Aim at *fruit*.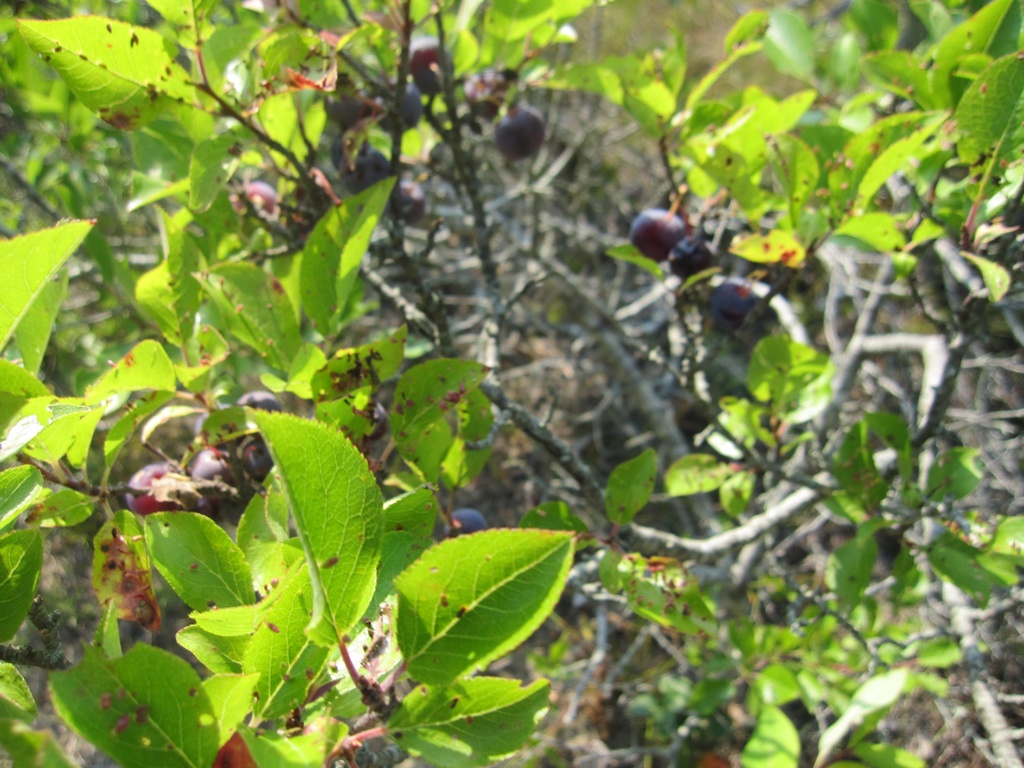
Aimed at <box>228,182,278,218</box>.
